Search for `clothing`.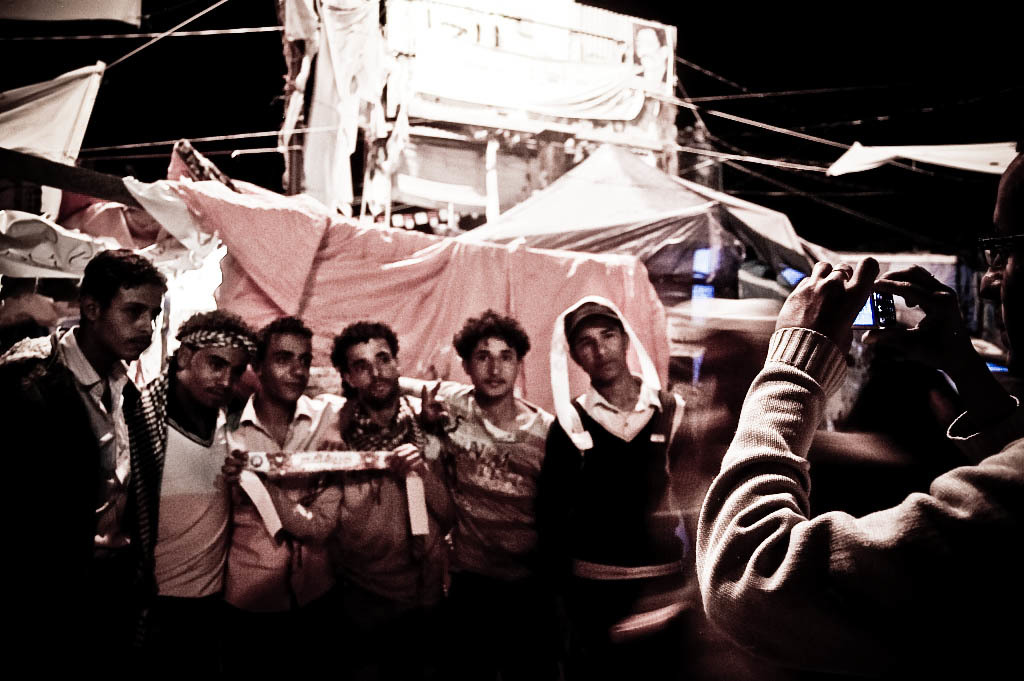
Found at bbox=(258, 408, 449, 658).
